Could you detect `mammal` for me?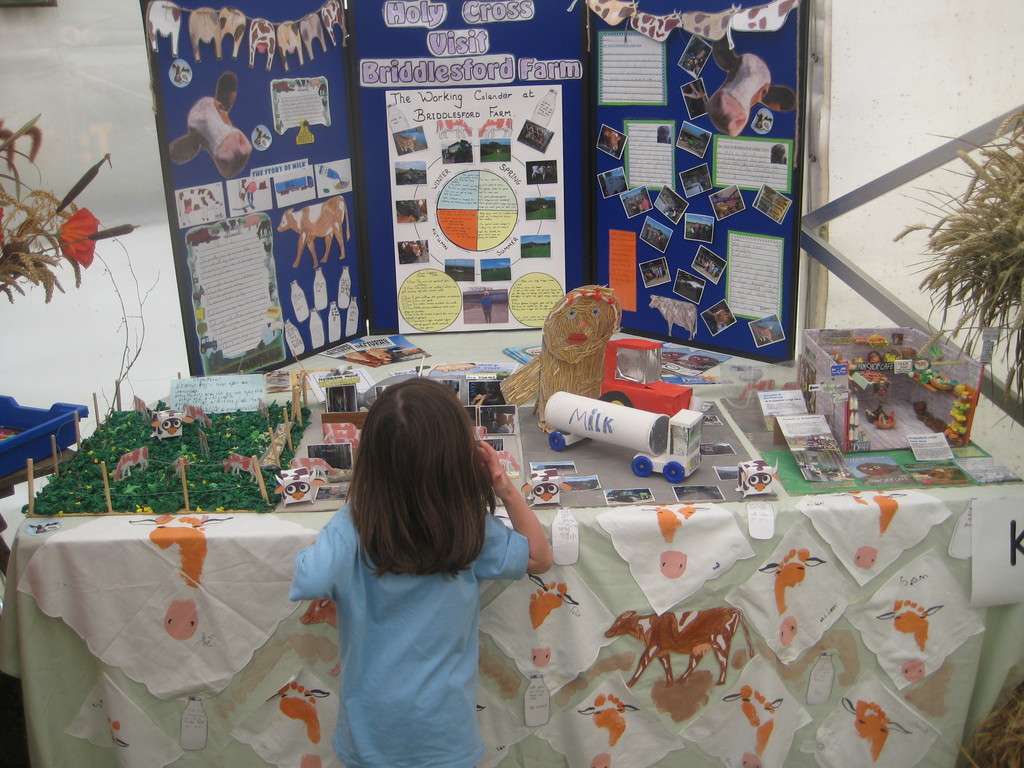
Detection result: (left=706, top=44, right=799, bottom=139).
